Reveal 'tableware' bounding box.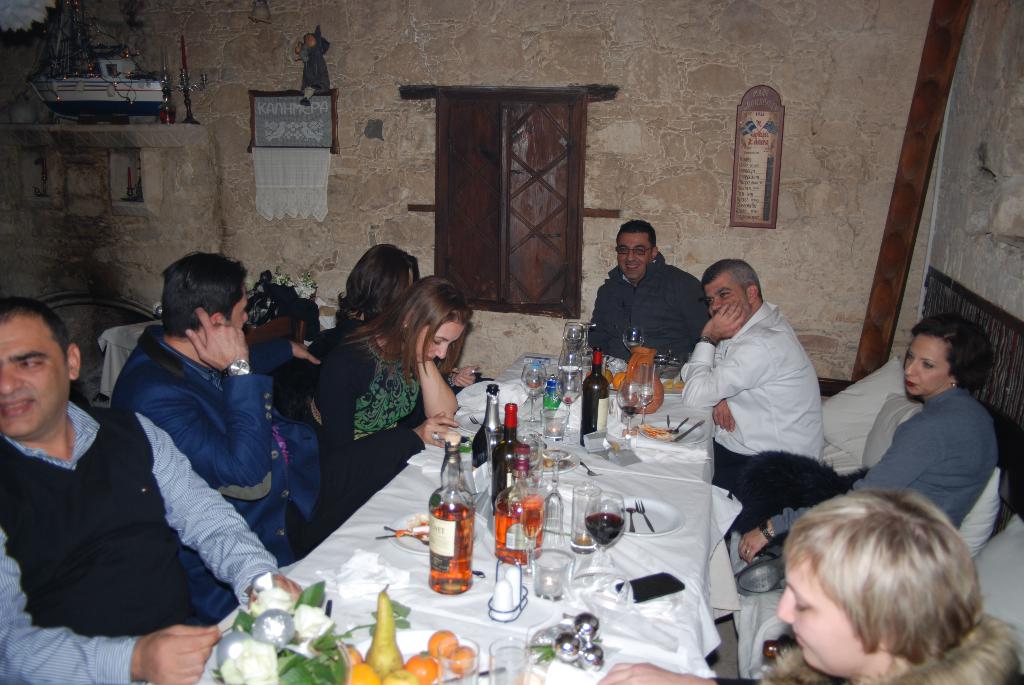
Revealed: rect(604, 494, 685, 536).
